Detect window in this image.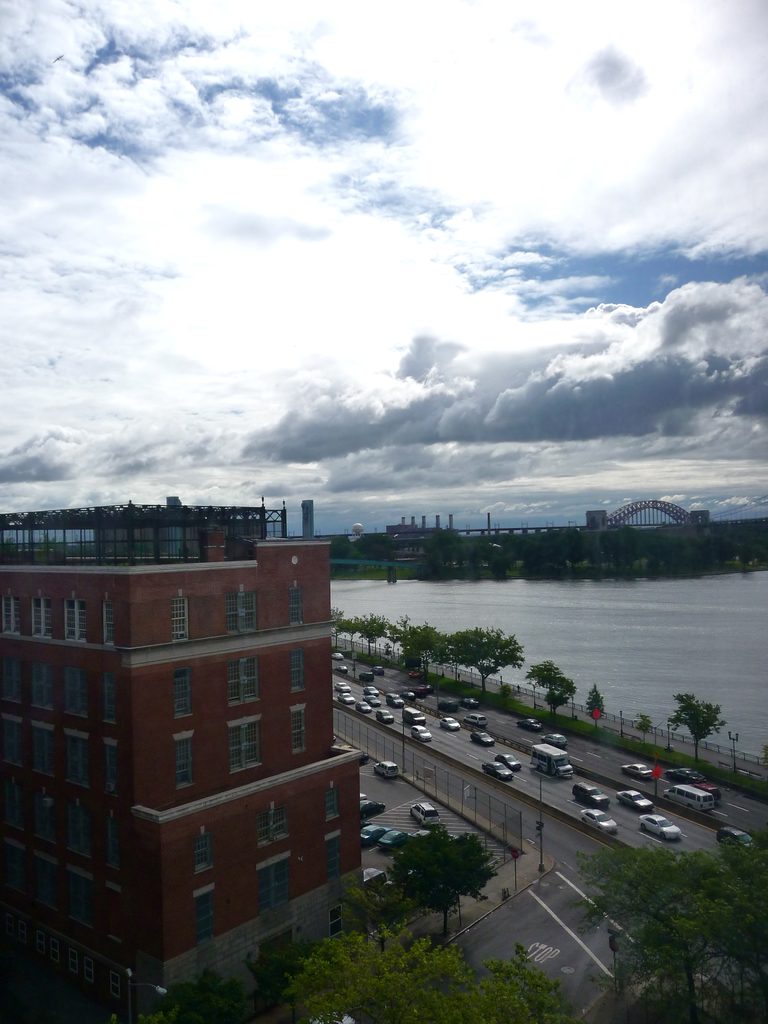
Detection: box(222, 716, 266, 779).
